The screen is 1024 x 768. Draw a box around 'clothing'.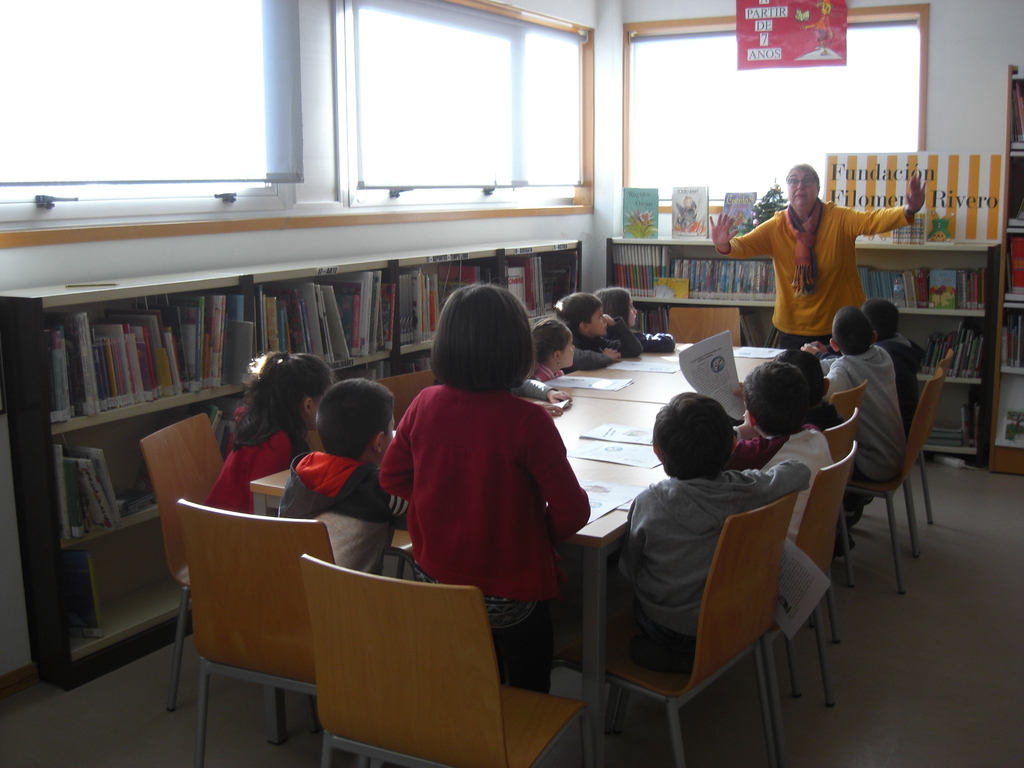
{"x1": 369, "y1": 387, "x2": 588, "y2": 660}.
